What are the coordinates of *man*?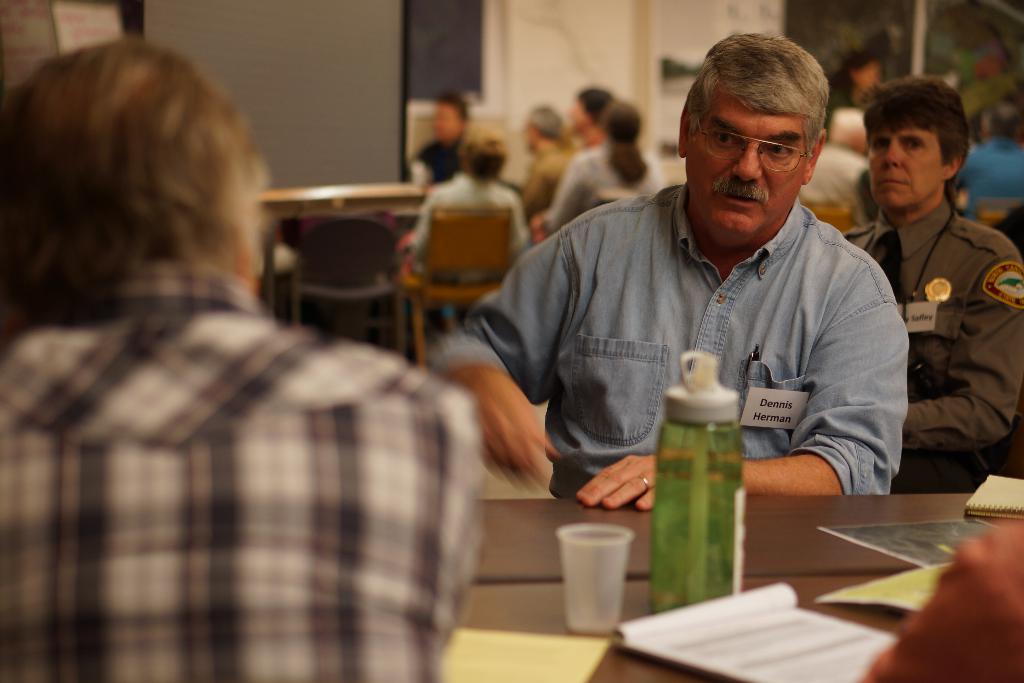
(x1=0, y1=39, x2=479, y2=682).
